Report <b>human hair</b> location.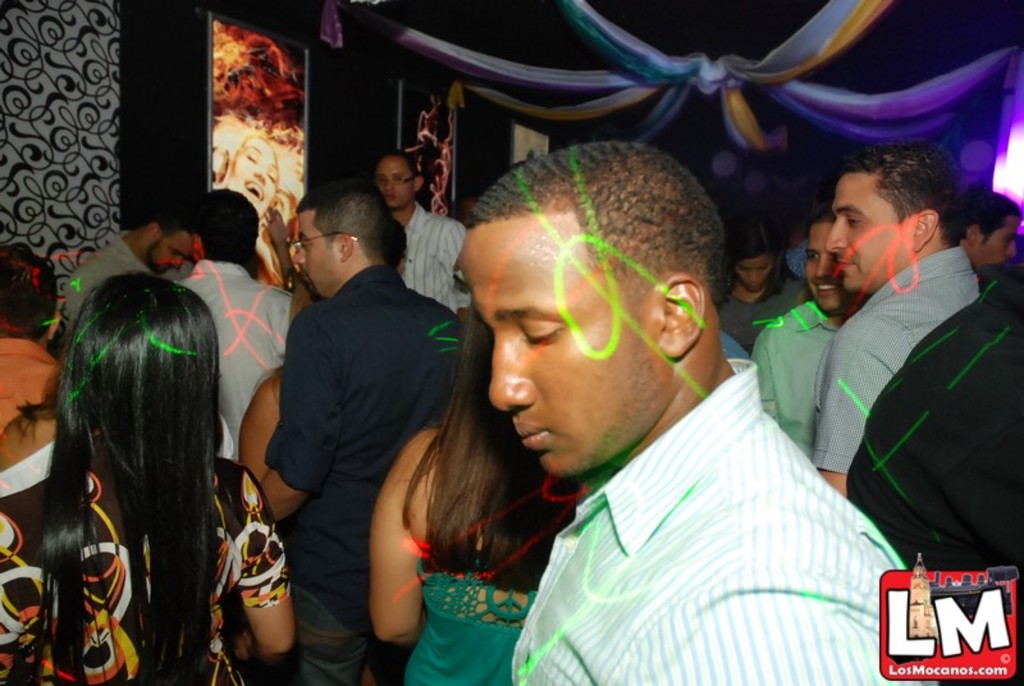
Report: select_region(722, 216, 788, 297).
